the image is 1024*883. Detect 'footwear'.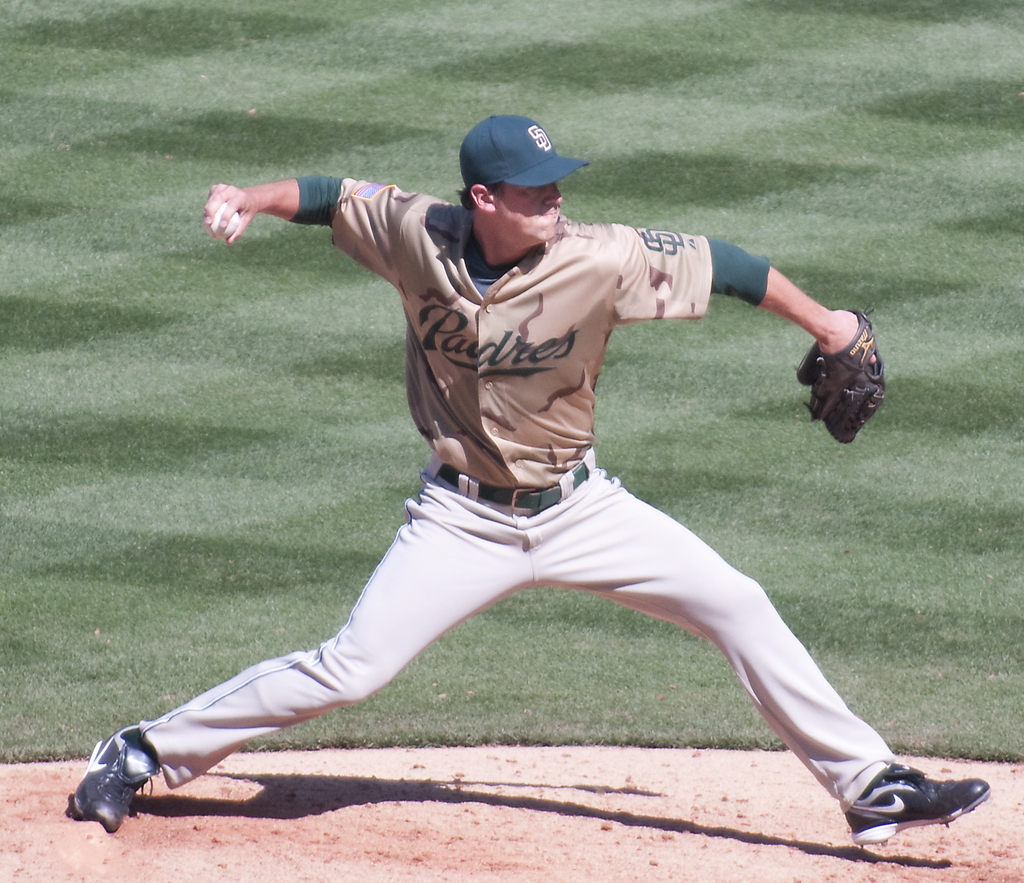
Detection: region(844, 766, 995, 850).
